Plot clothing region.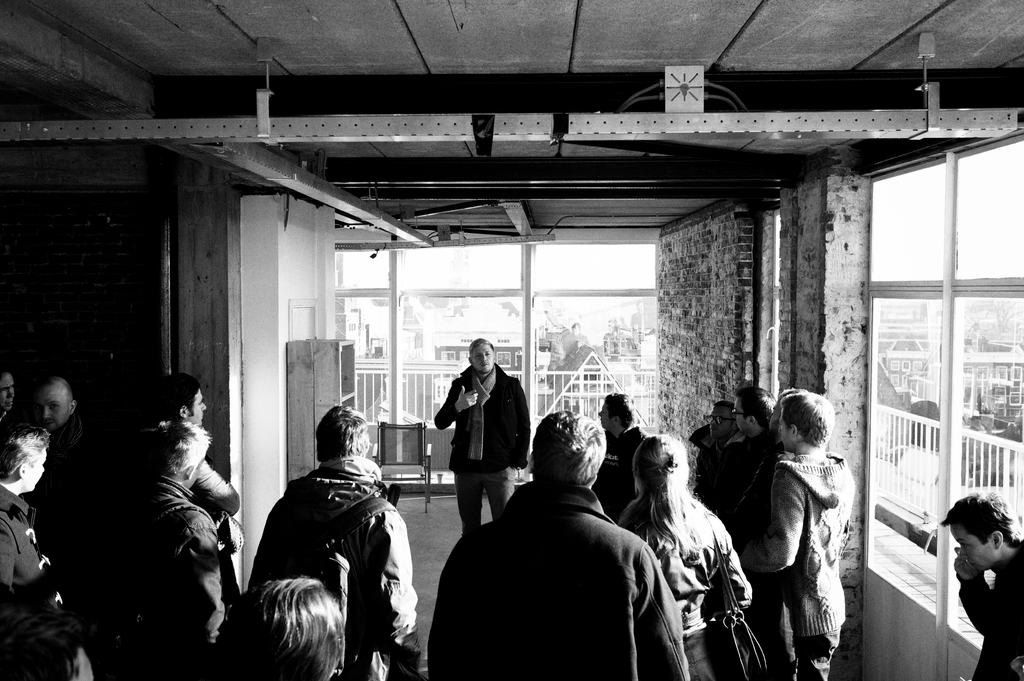
Plotted at 0:482:79:680.
